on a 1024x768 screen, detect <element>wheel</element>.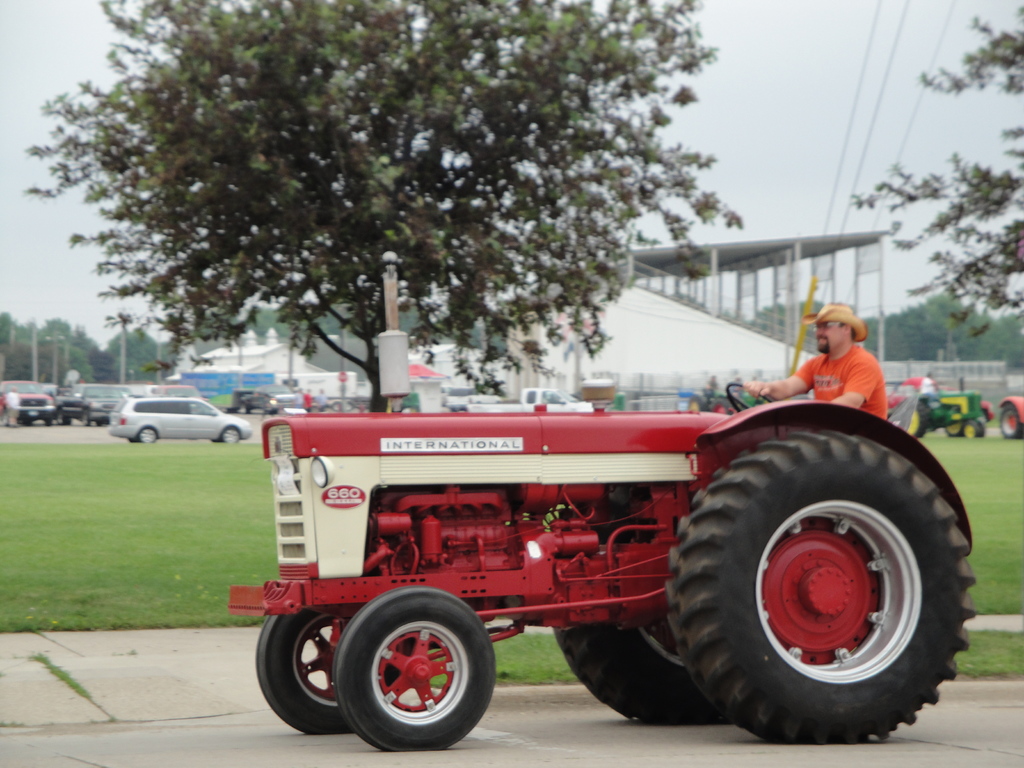
[220,426,241,445].
